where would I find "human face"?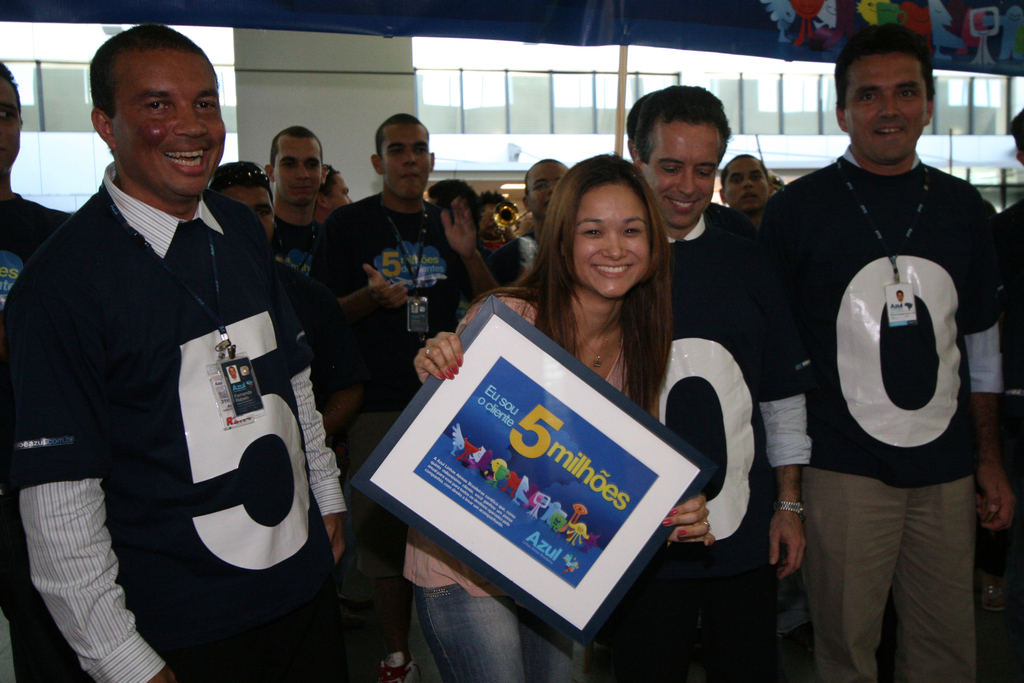
At left=527, top=160, right=568, bottom=214.
